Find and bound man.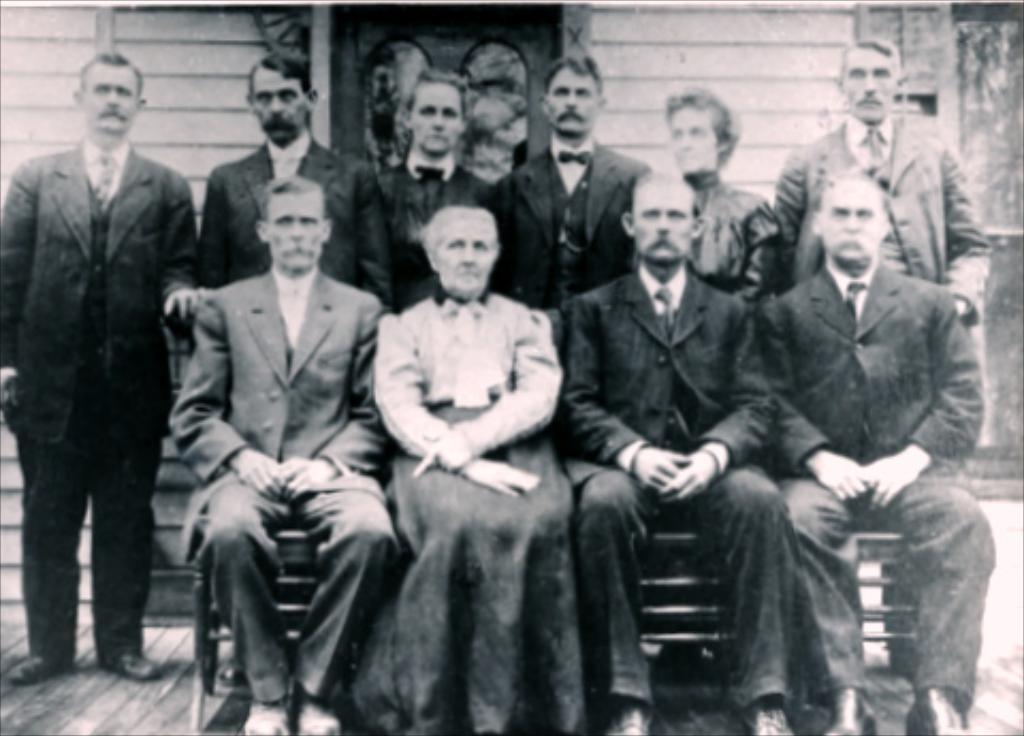
Bound: [left=367, top=70, right=514, bottom=316].
